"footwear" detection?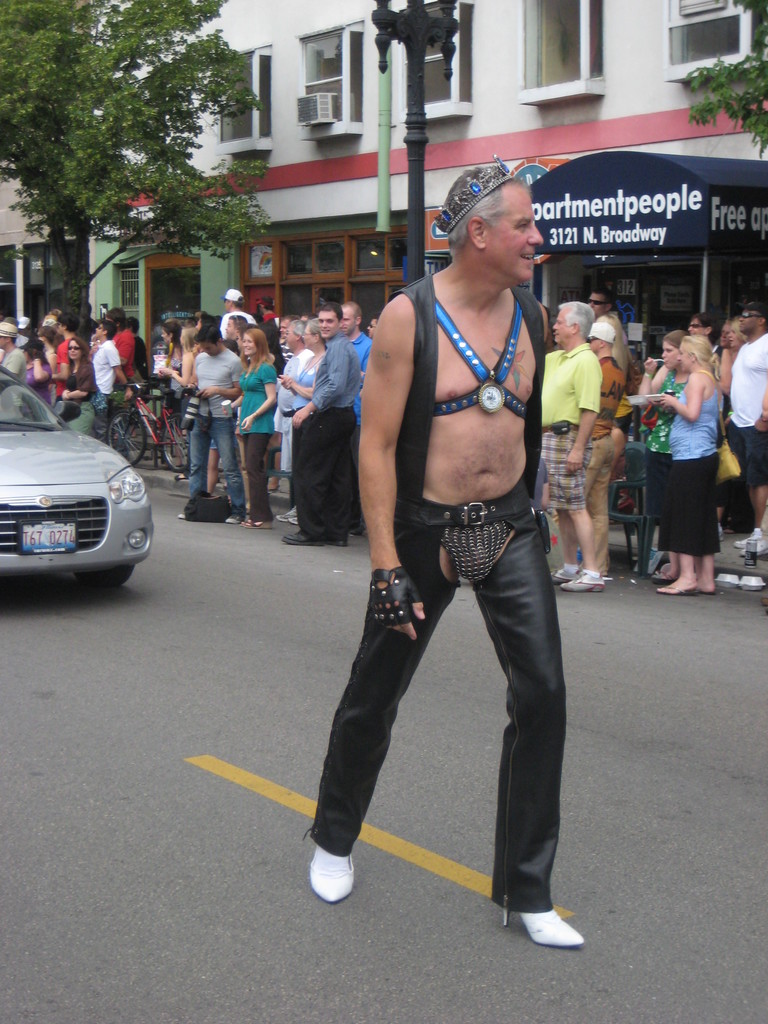
rect(276, 509, 293, 522)
